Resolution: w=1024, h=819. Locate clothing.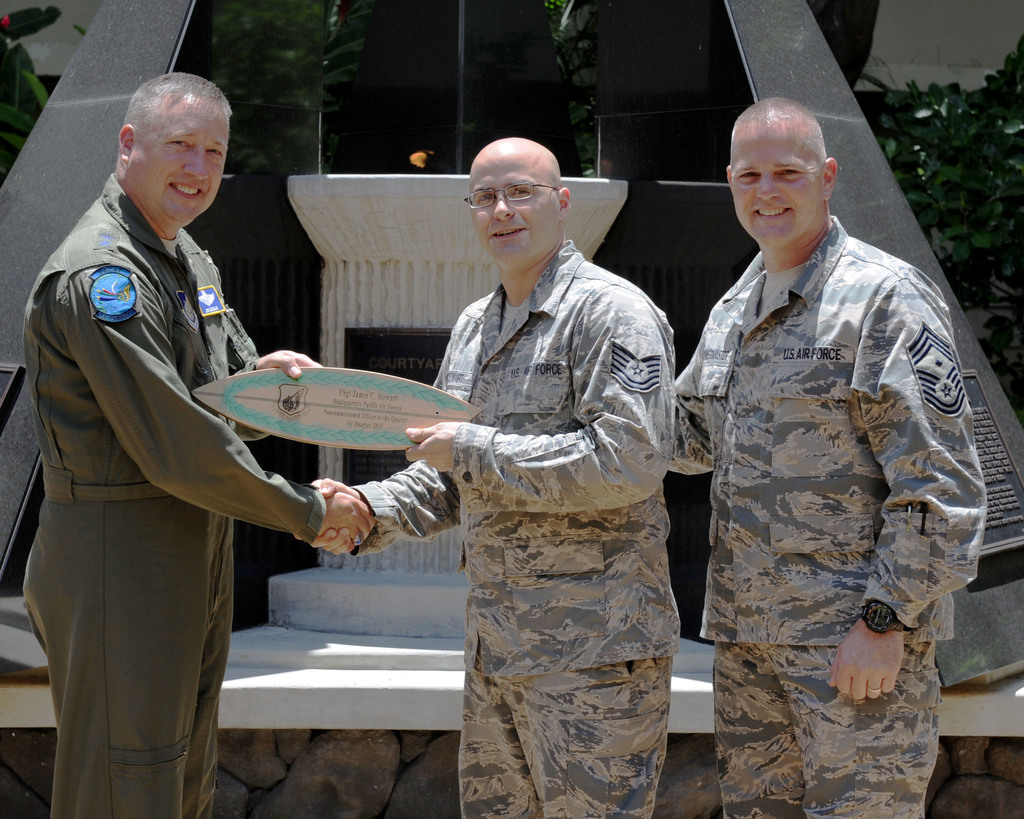
663/143/998/782.
